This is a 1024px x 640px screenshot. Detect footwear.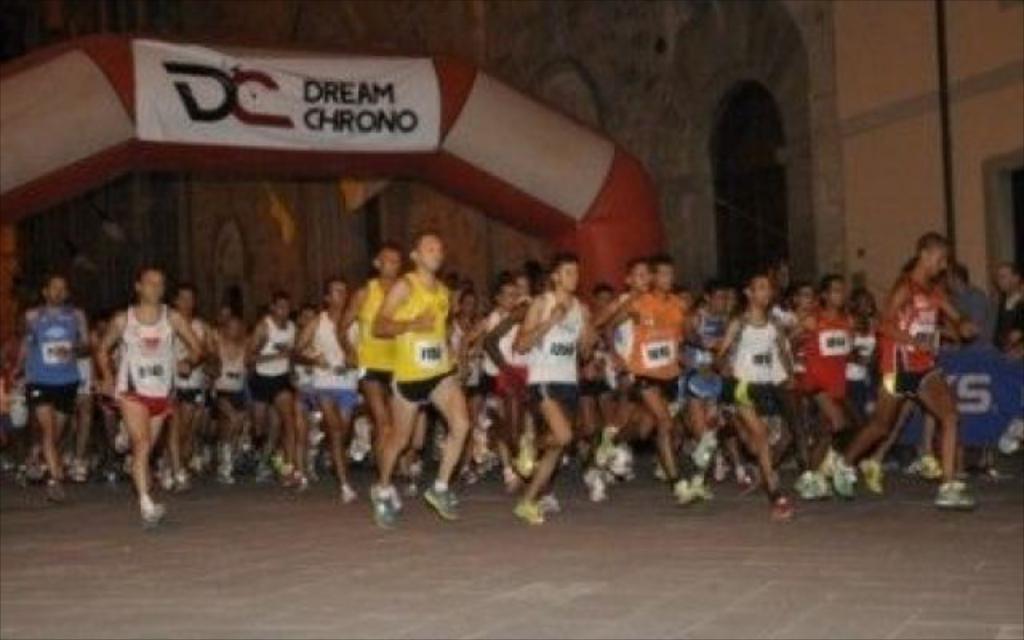
<region>541, 494, 563, 515</region>.
